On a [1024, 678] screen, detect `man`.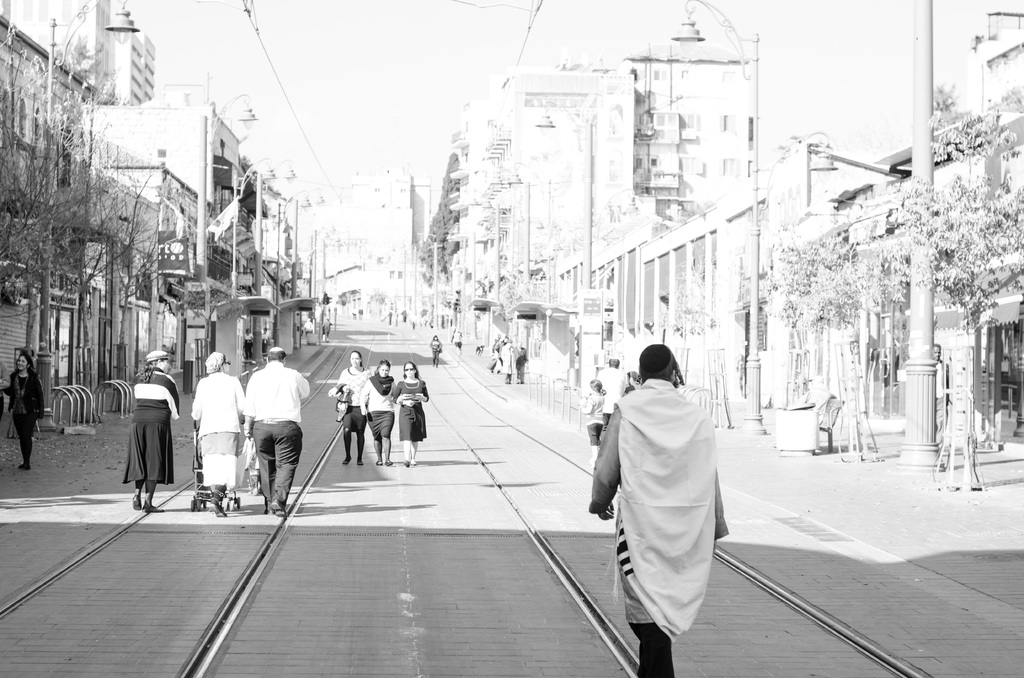
crop(243, 348, 312, 515).
